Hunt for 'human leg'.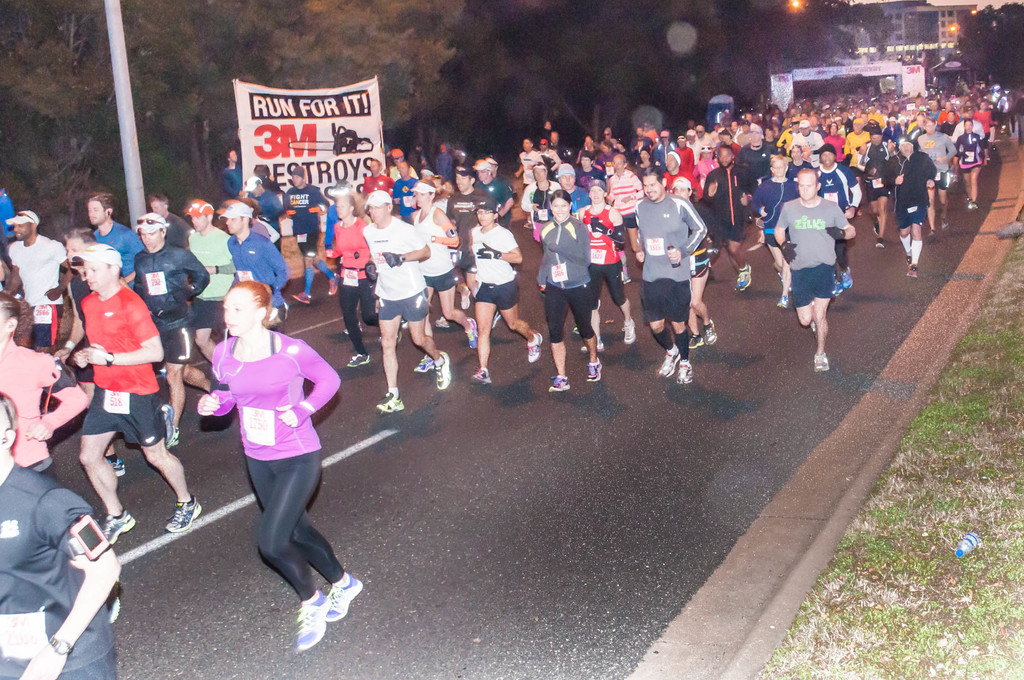
Hunted down at bbox(546, 287, 567, 392).
